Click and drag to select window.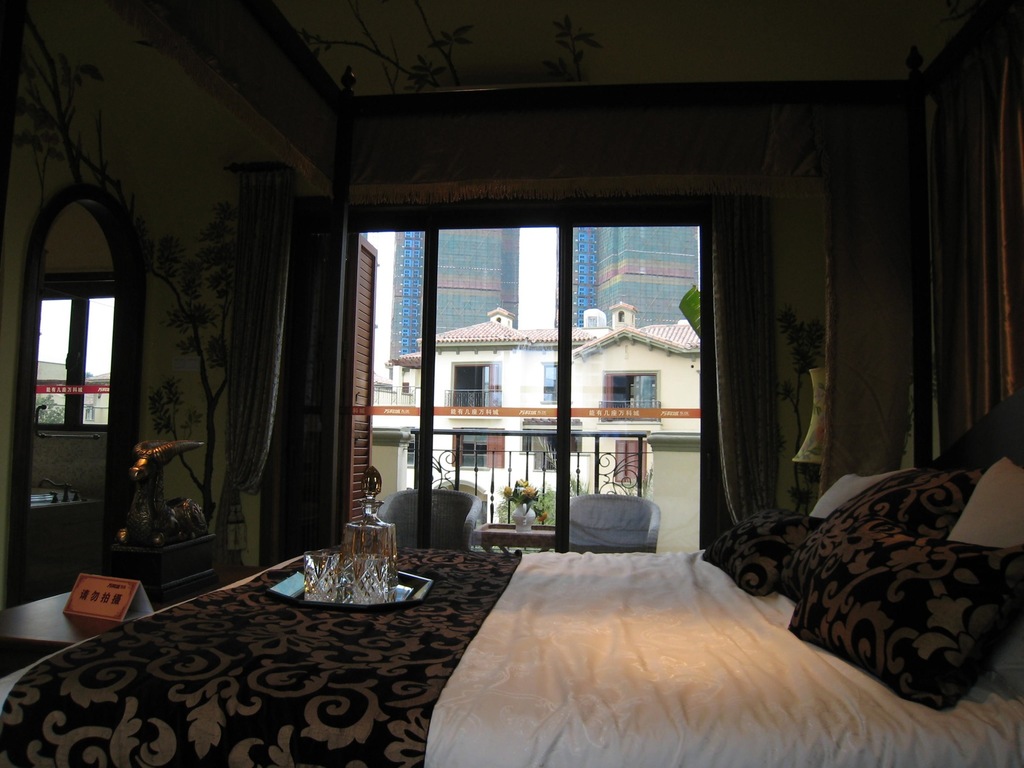
Selection: <region>437, 229, 557, 532</region>.
